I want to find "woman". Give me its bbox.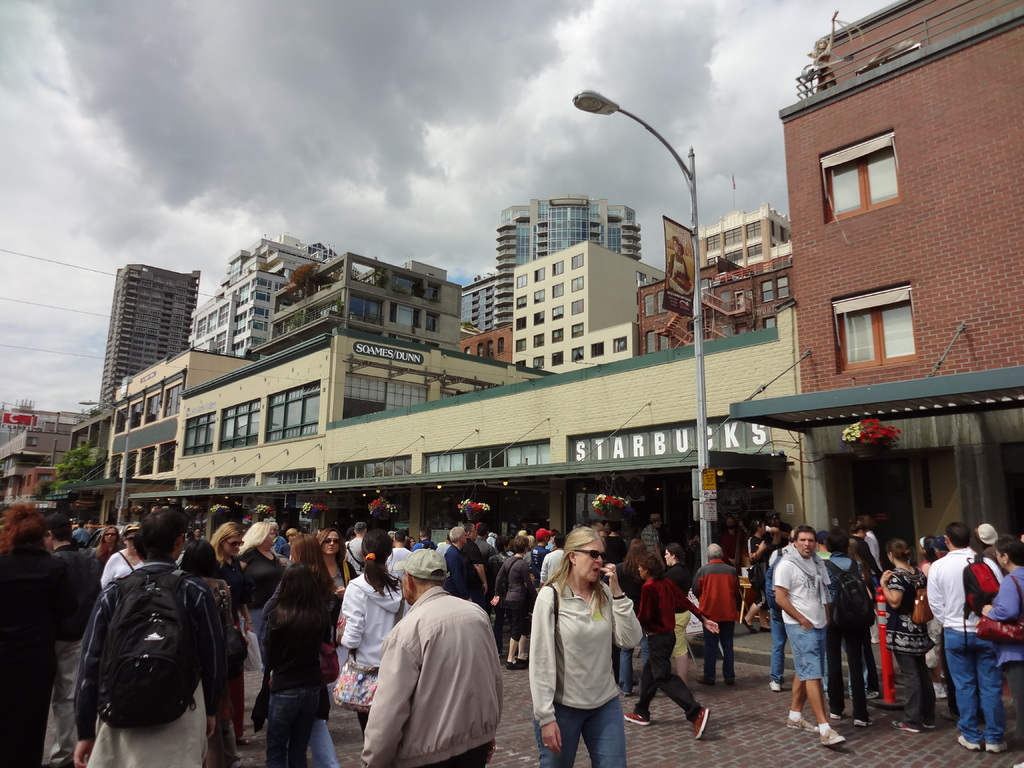
(x1=276, y1=525, x2=298, y2=555).
